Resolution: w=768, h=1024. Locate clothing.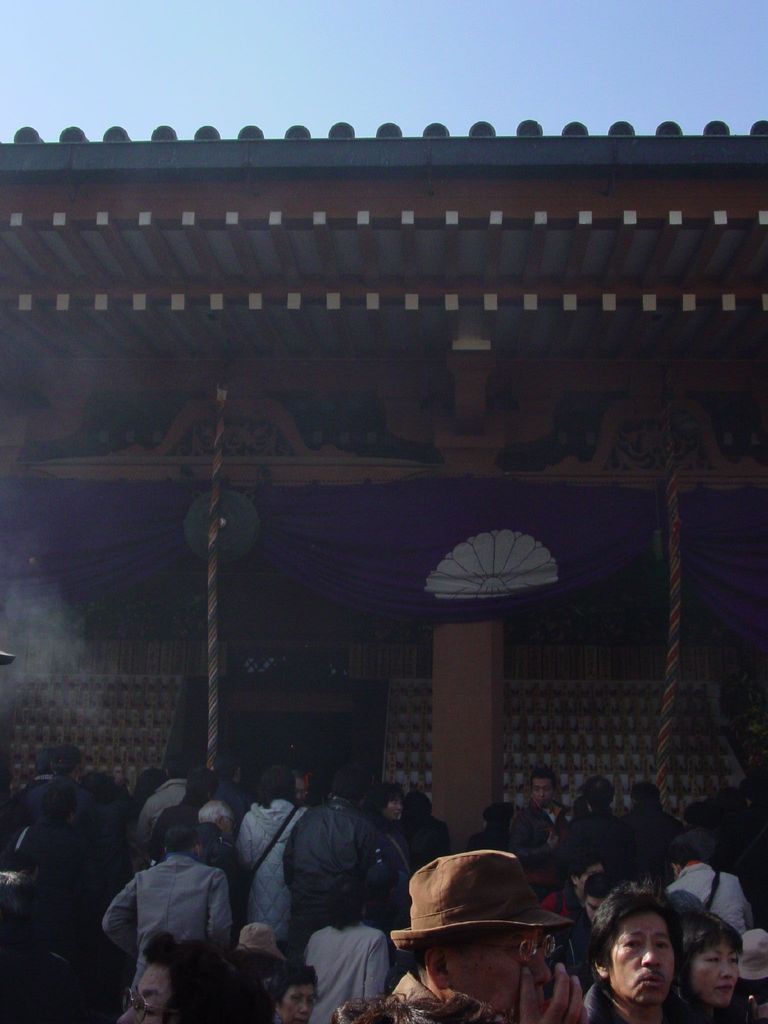
<bbox>513, 796, 573, 895</bbox>.
